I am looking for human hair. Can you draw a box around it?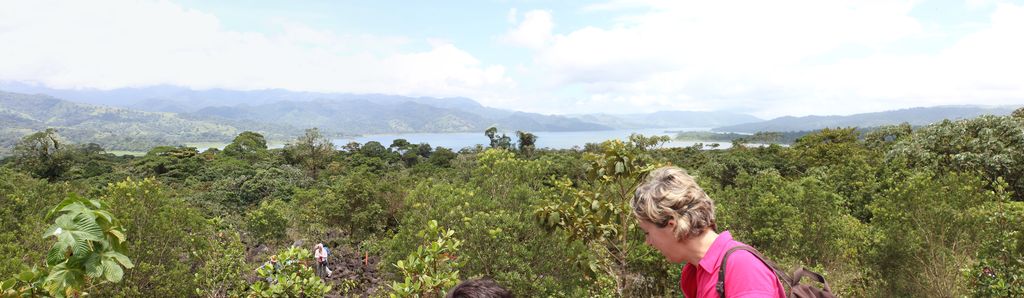
Sure, the bounding box is box=[646, 178, 733, 264].
